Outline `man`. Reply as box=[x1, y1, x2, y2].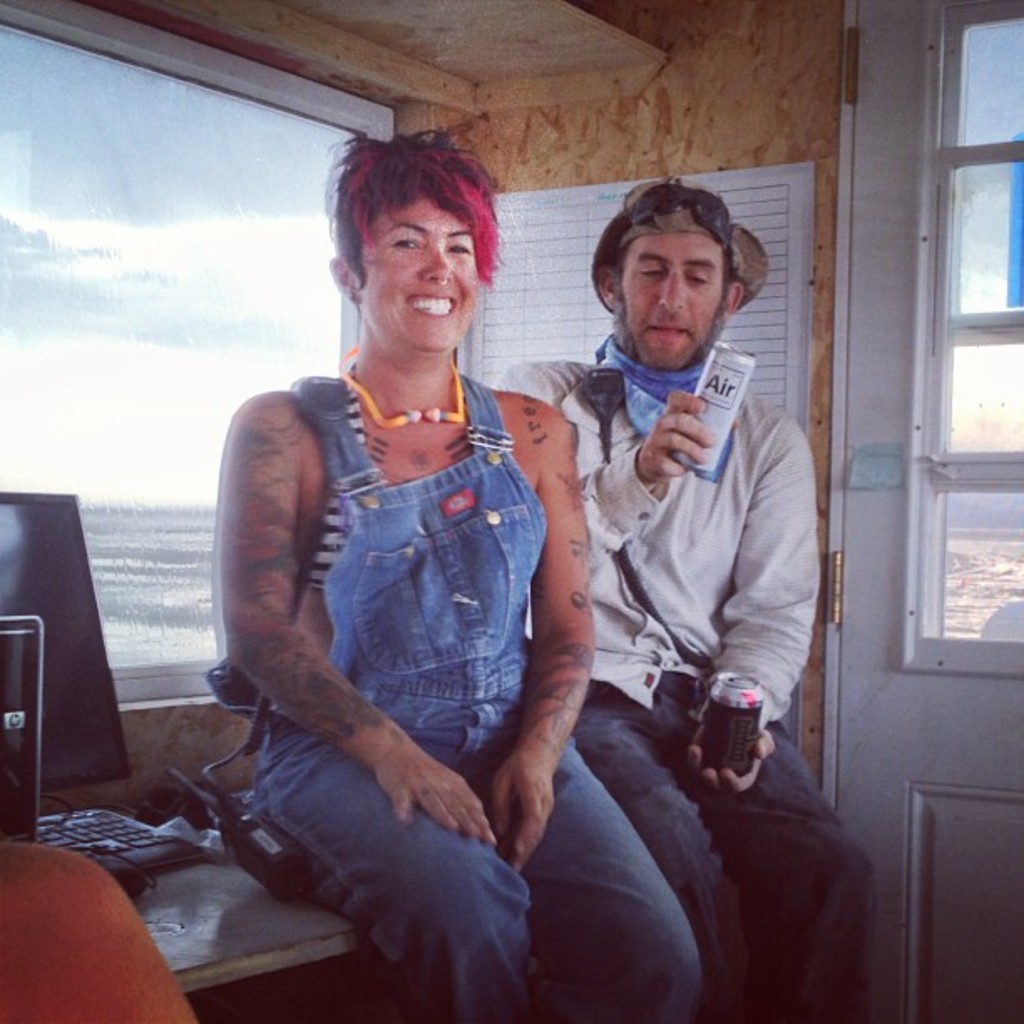
box=[494, 167, 882, 1022].
